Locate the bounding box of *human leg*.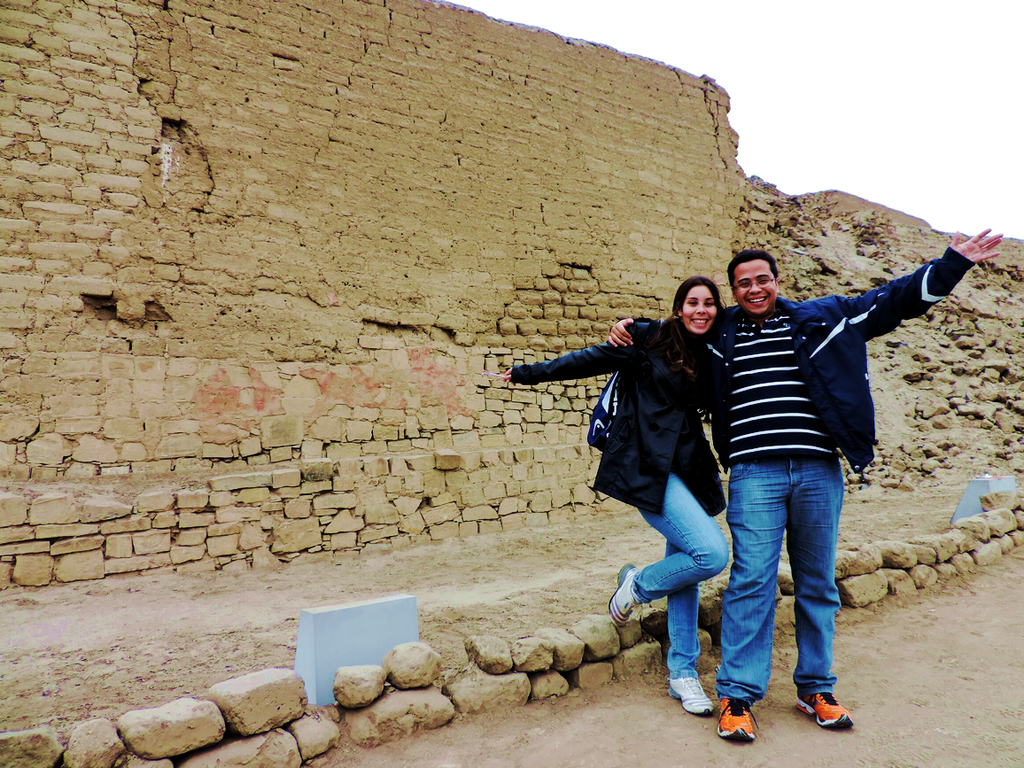
Bounding box: 664 543 715 716.
